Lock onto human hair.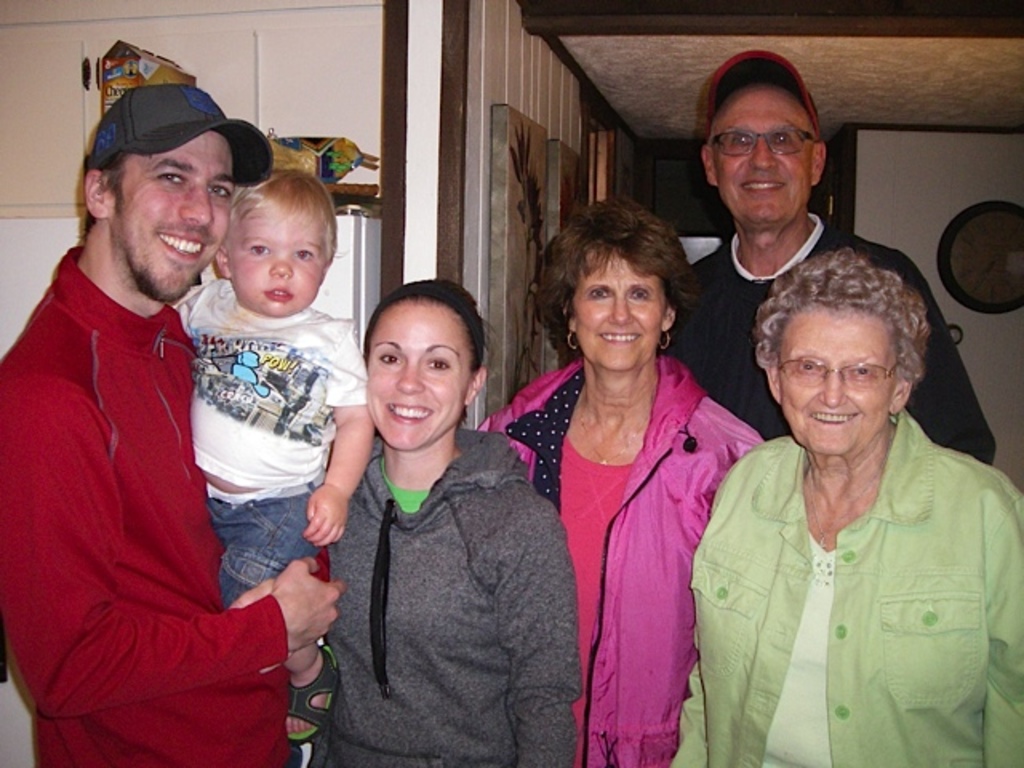
Locked: <box>554,192,696,368</box>.
